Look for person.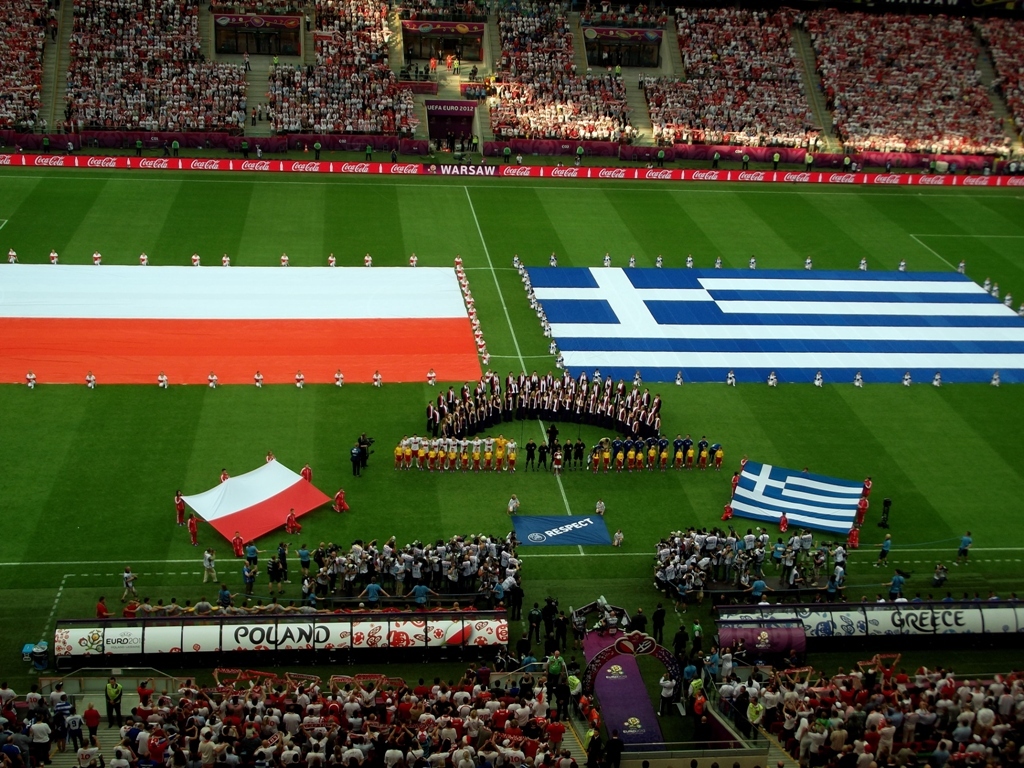
Found: select_region(173, 489, 183, 524).
